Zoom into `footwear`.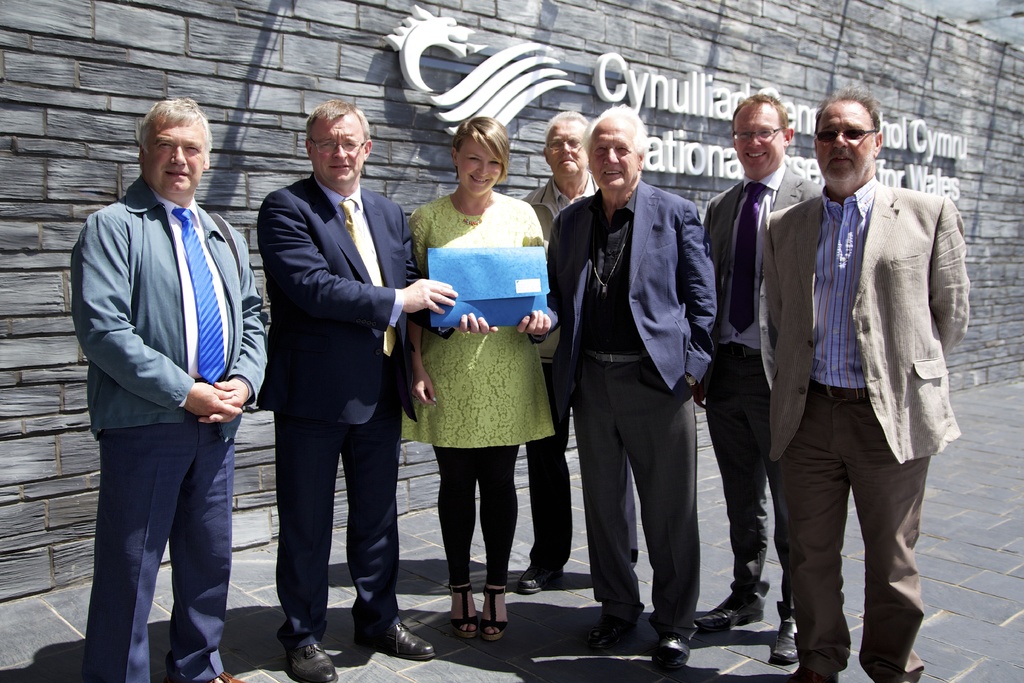
Zoom target: locate(769, 621, 799, 664).
